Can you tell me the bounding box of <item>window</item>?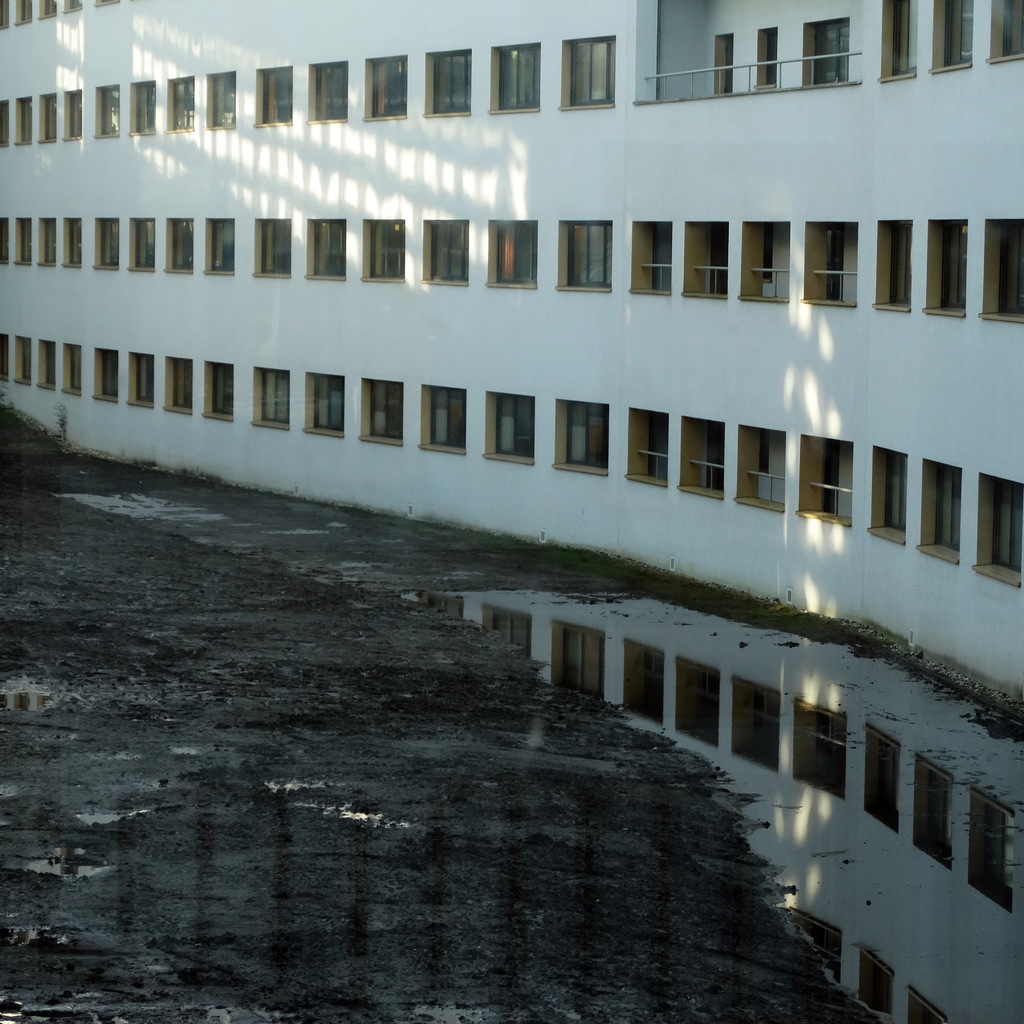
region(490, 396, 532, 459).
